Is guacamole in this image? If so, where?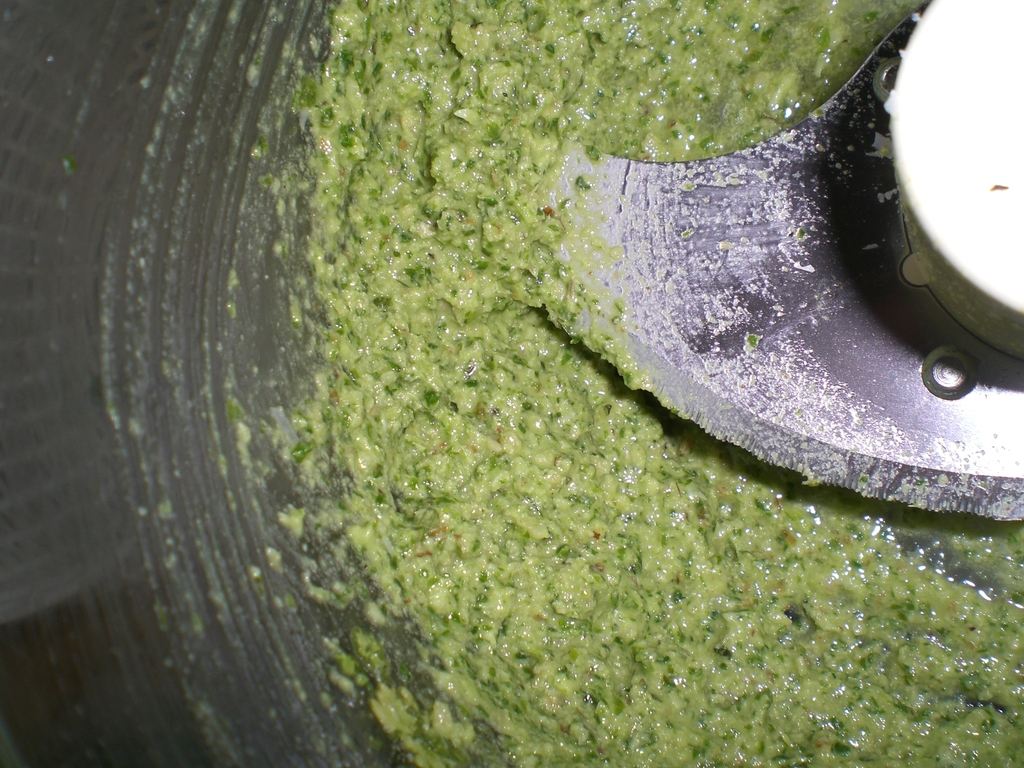
Yes, at left=275, top=0, right=1023, bottom=767.
